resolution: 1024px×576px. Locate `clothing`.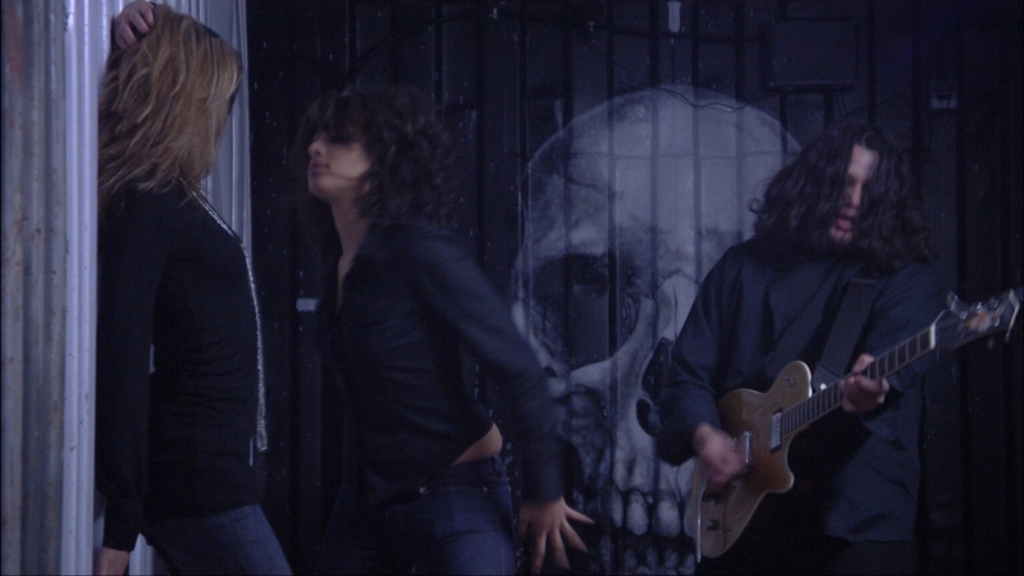
bbox=[96, 173, 292, 575].
